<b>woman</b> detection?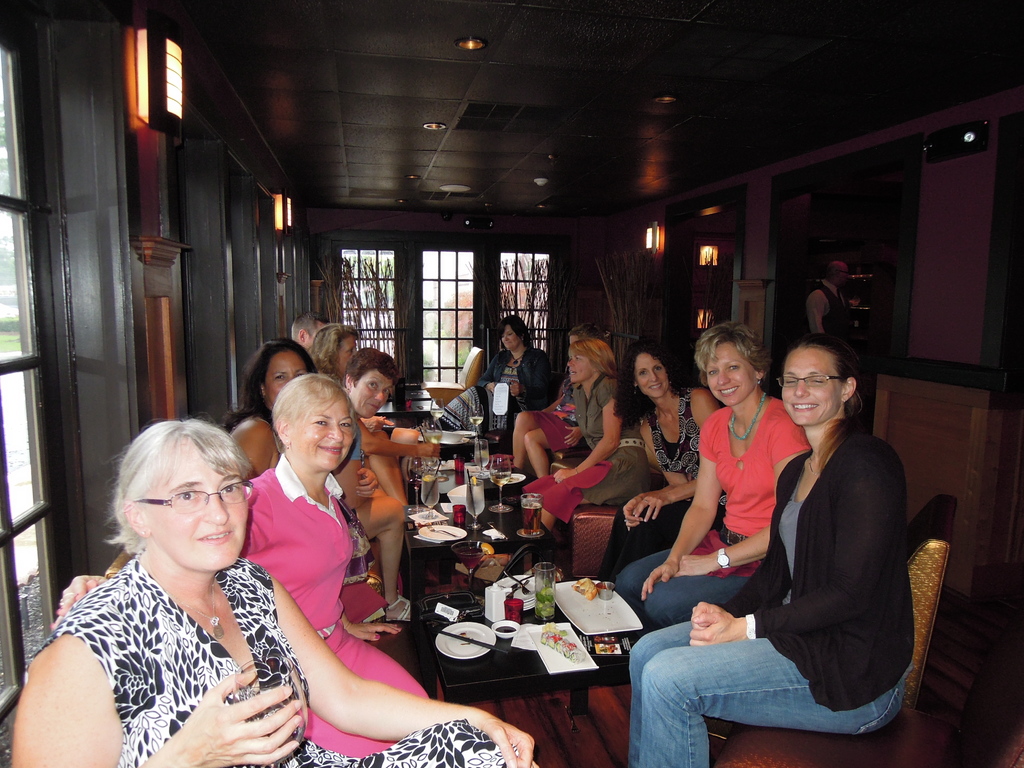
box(590, 340, 729, 588)
